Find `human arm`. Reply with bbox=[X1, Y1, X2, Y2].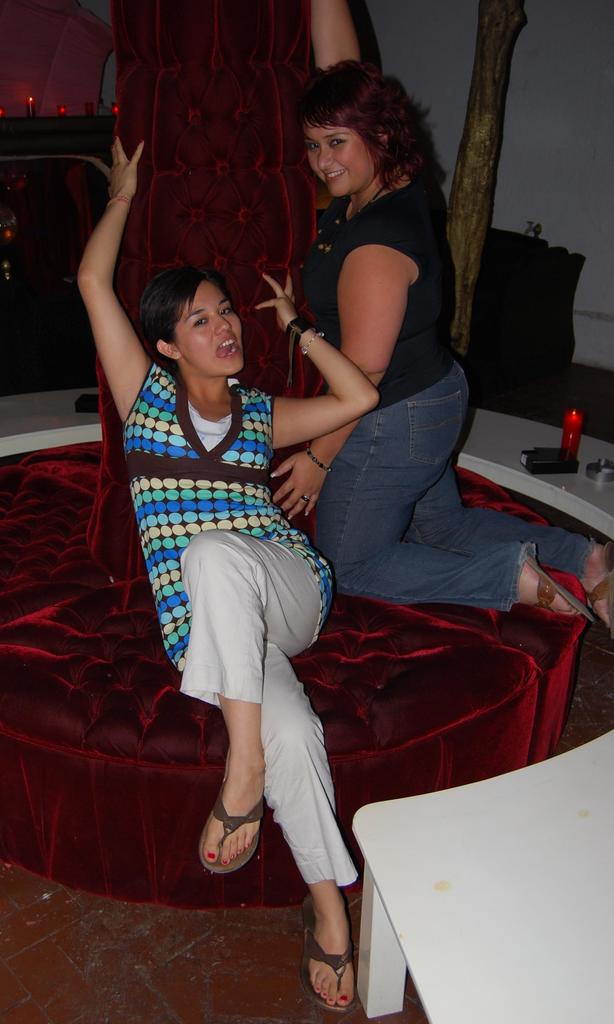
bbox=[264, 242, 410, 522].
